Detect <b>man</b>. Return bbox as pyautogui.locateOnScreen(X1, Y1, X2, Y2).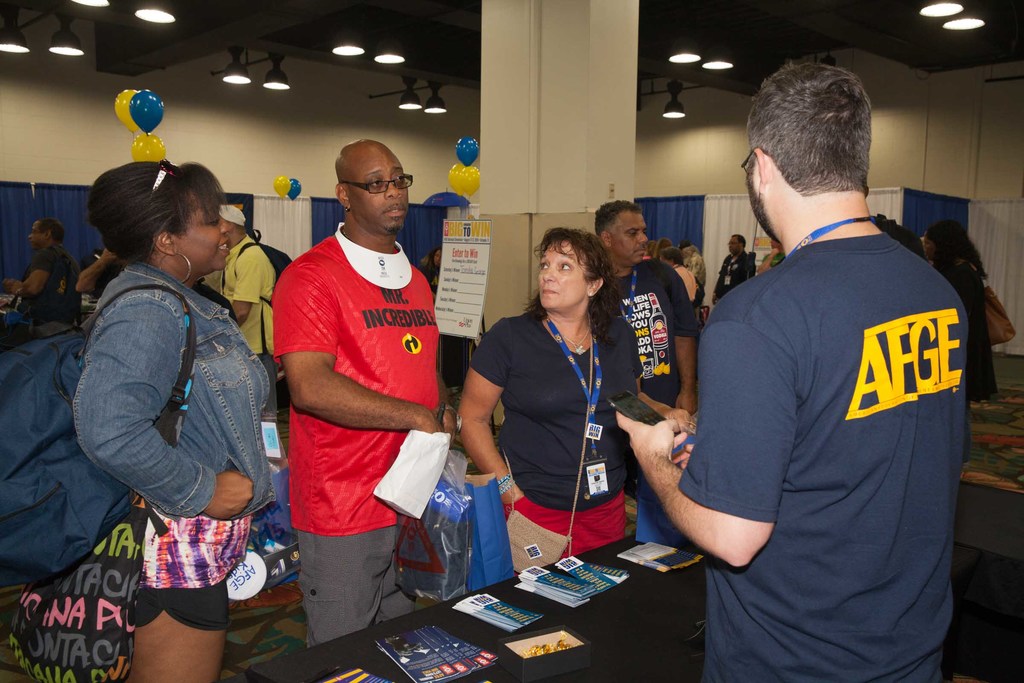
pyautogui.locateOnScreen(653, 244, 690, 300).
